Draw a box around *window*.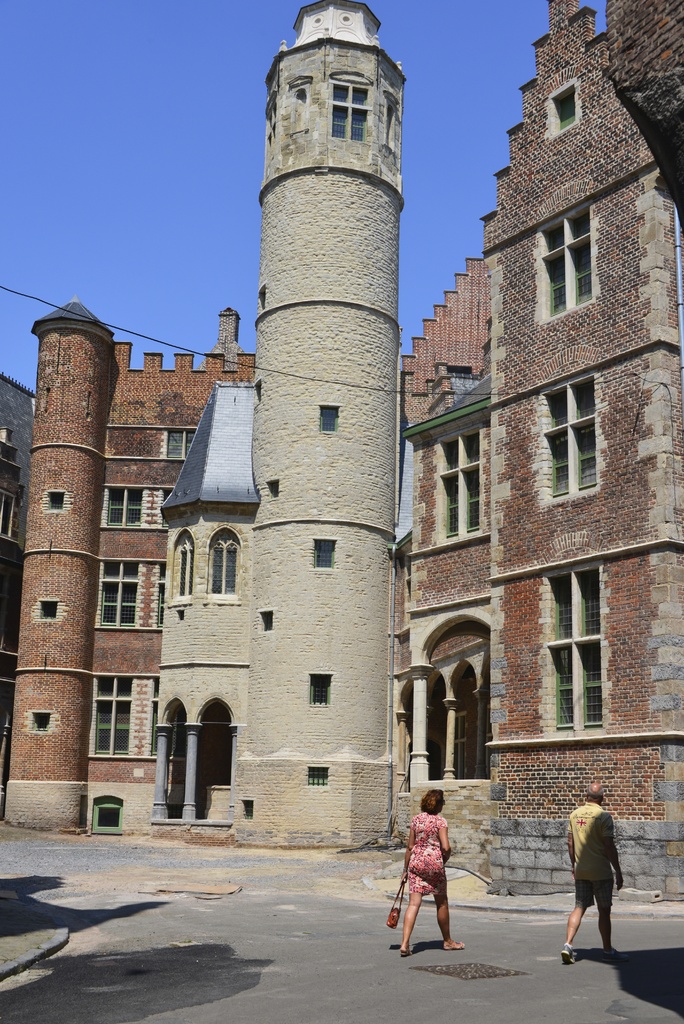
<box>310,669,336,704</box>.
